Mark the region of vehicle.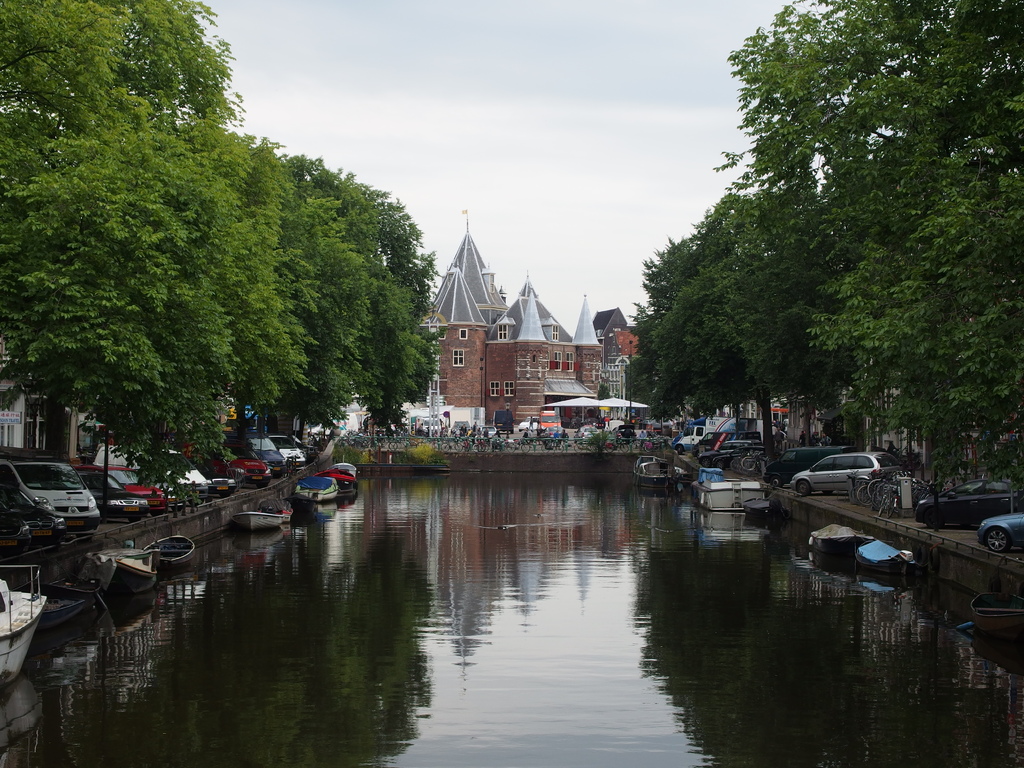
Region: (227,436,285,479).
